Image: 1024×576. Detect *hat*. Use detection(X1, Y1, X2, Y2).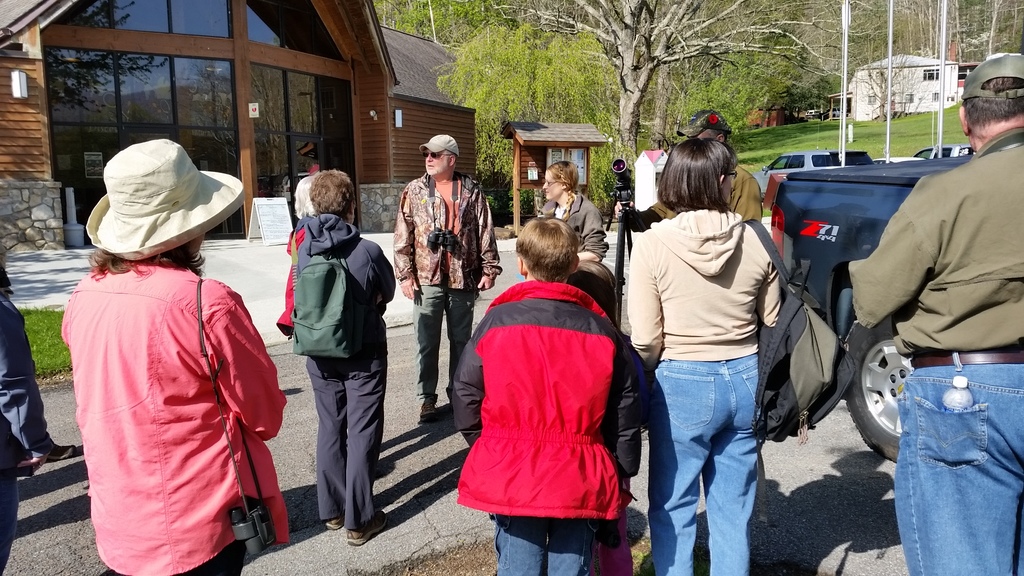
detection(419, 132, 461, 156).
